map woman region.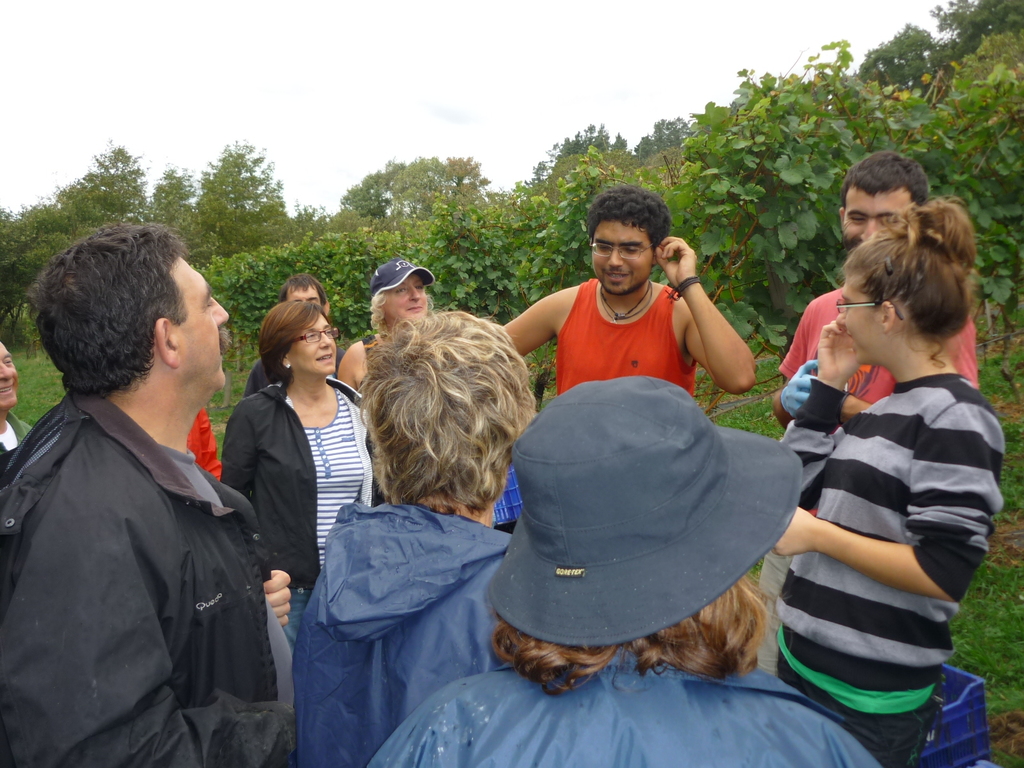
Mapped to pyautogui.locateOnScreen(750, 179, 1008, 762).
